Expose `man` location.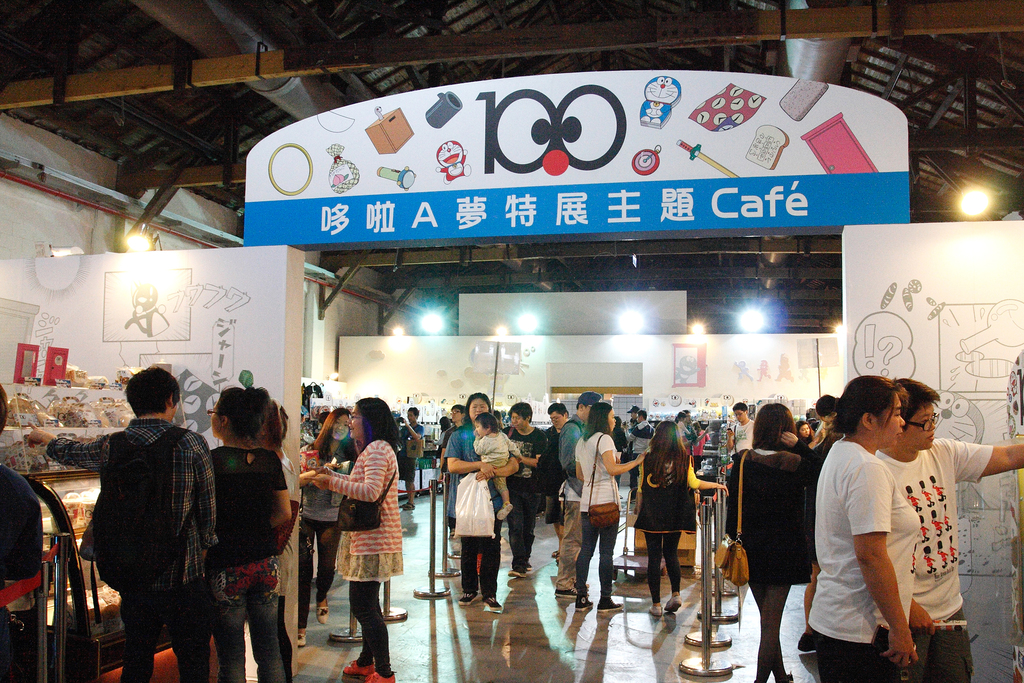
Exposed at bbox=(81, 369, 214, 682).
